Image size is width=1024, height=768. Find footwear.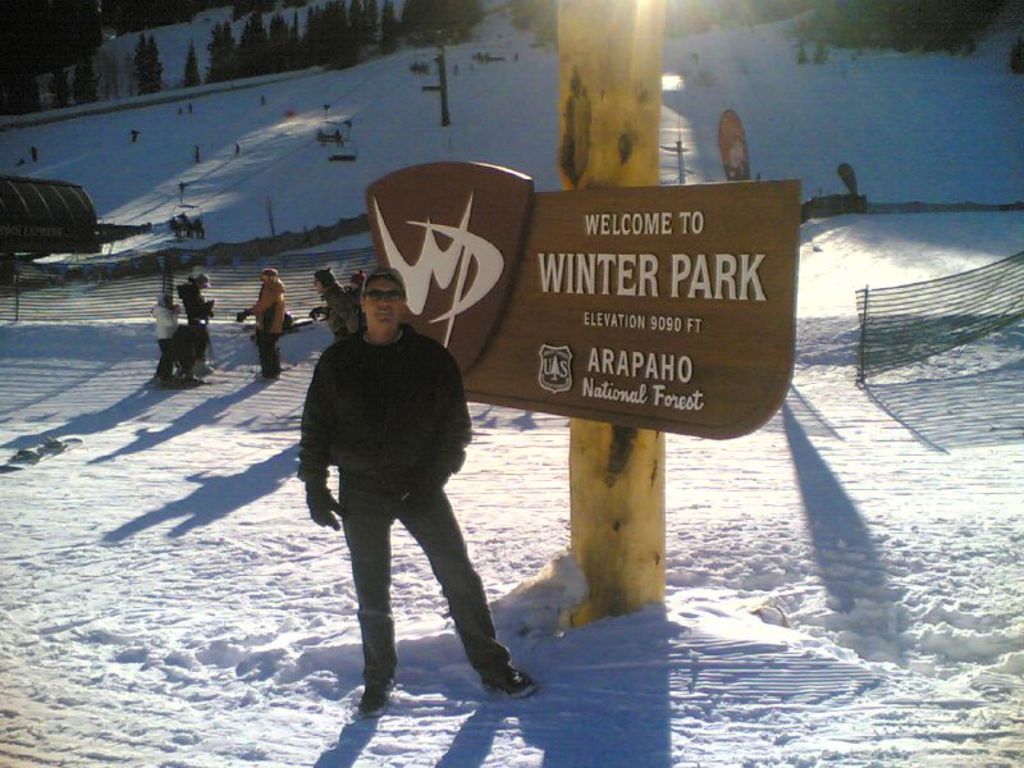
BBox(468, 655, 545, 704).
